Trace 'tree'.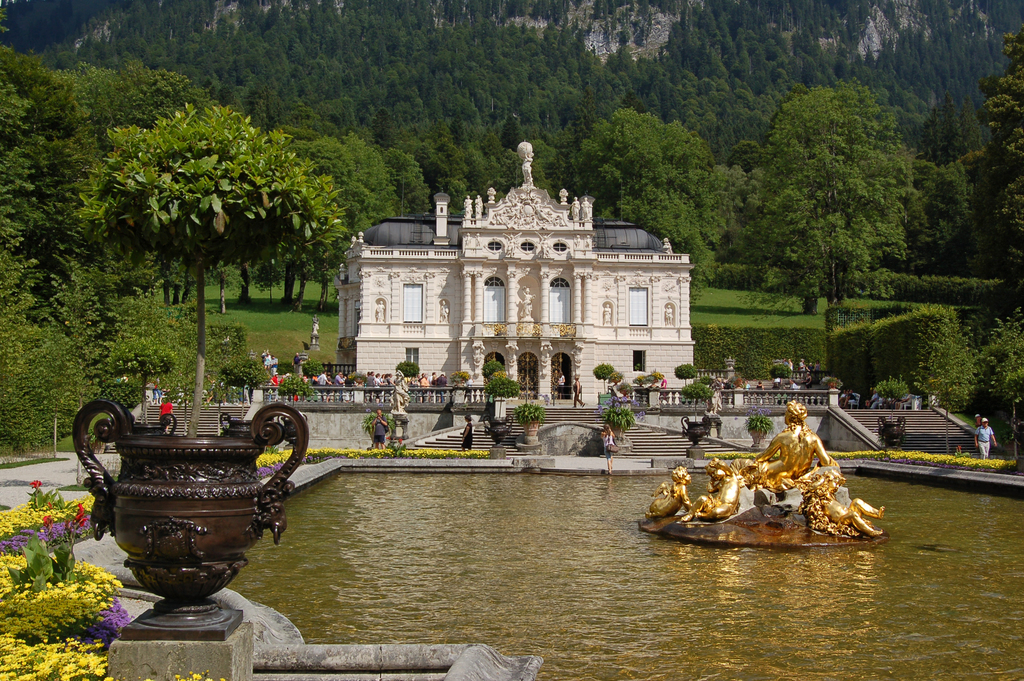
Traced to [x1=556, y1=98, x2=731, y2=308].
